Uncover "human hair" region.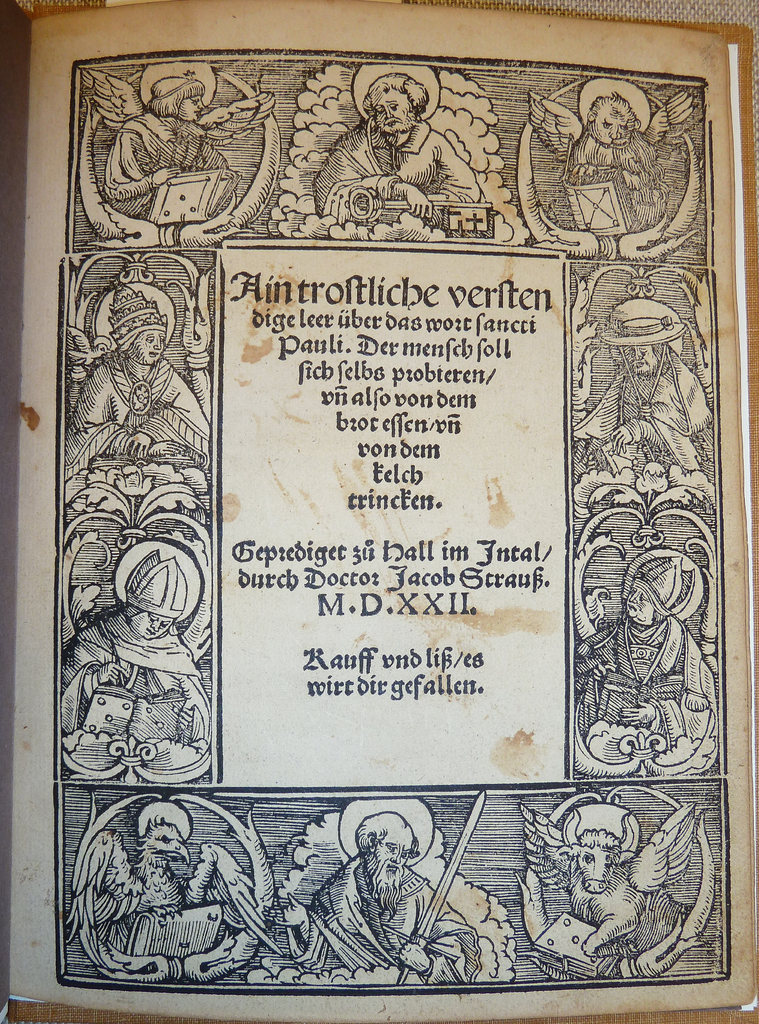
Uncovered: 145/76/204/116.
